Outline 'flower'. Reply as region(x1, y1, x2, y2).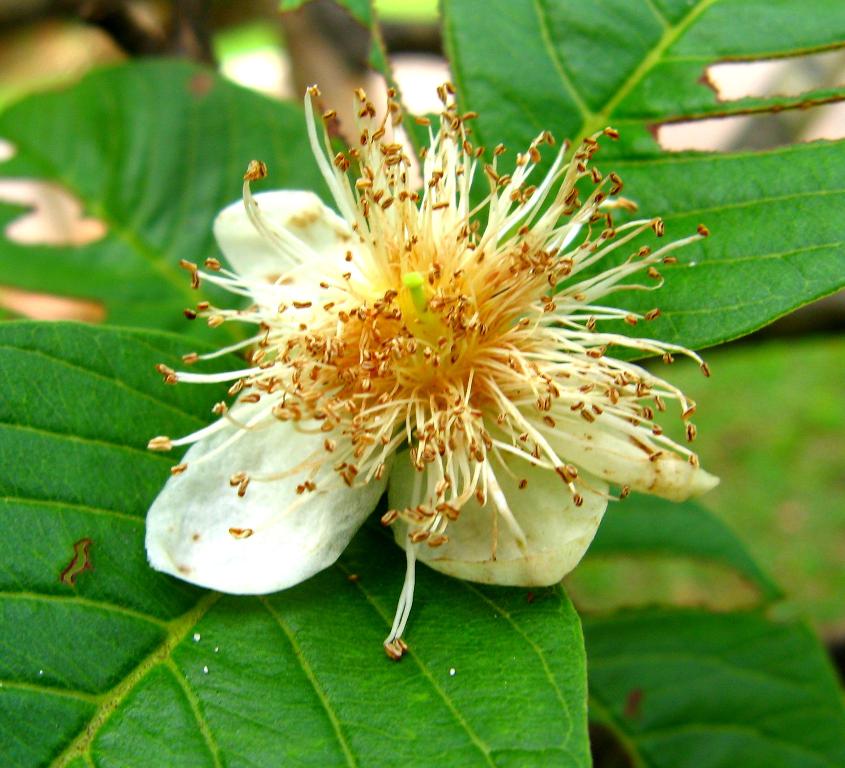
region(154, 91, 707, 635).
